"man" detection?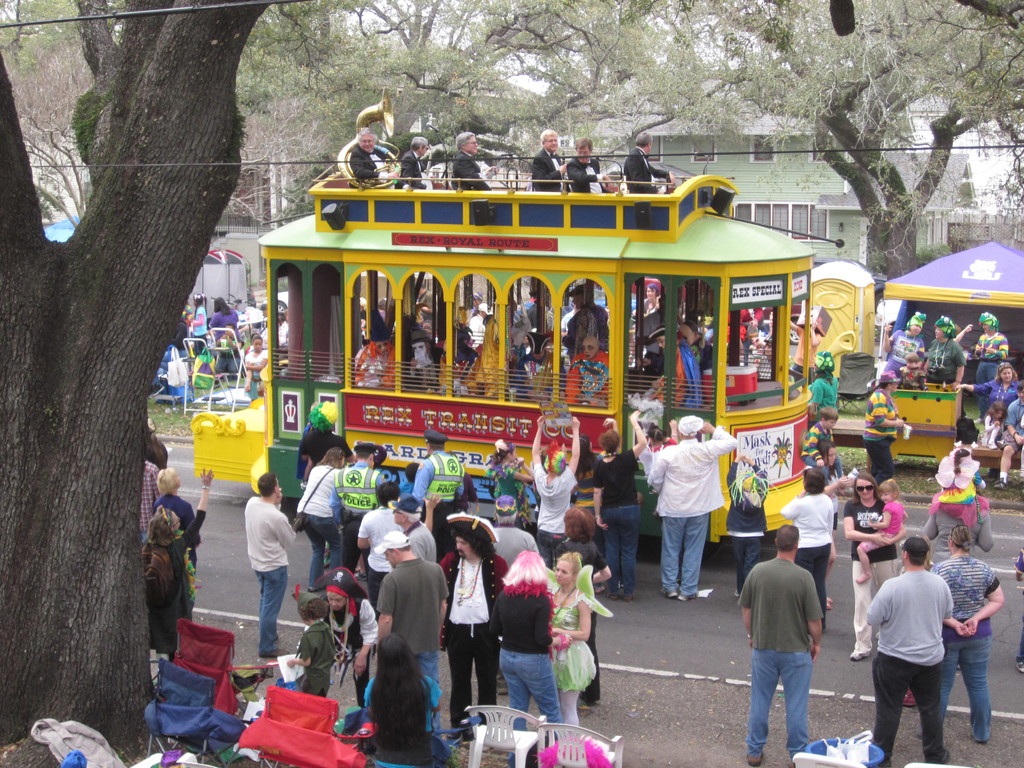
left=863, top=368, right=899, bottom=486
